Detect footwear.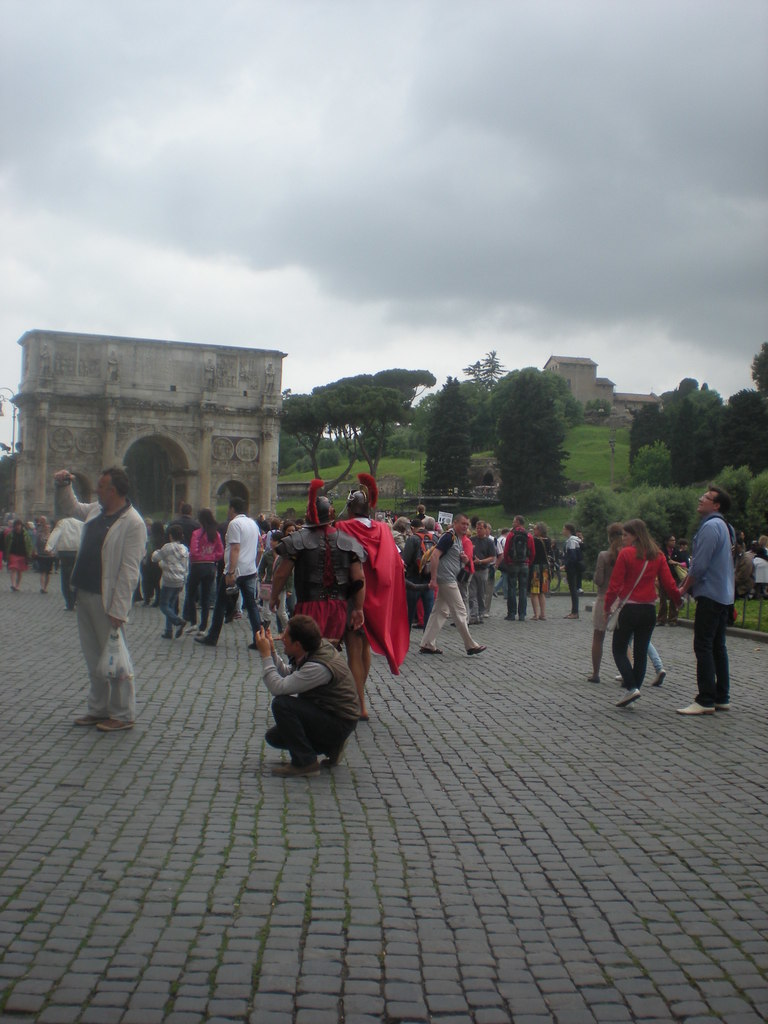
Detected at [left=40, top=589, right=48, bottom=600].
